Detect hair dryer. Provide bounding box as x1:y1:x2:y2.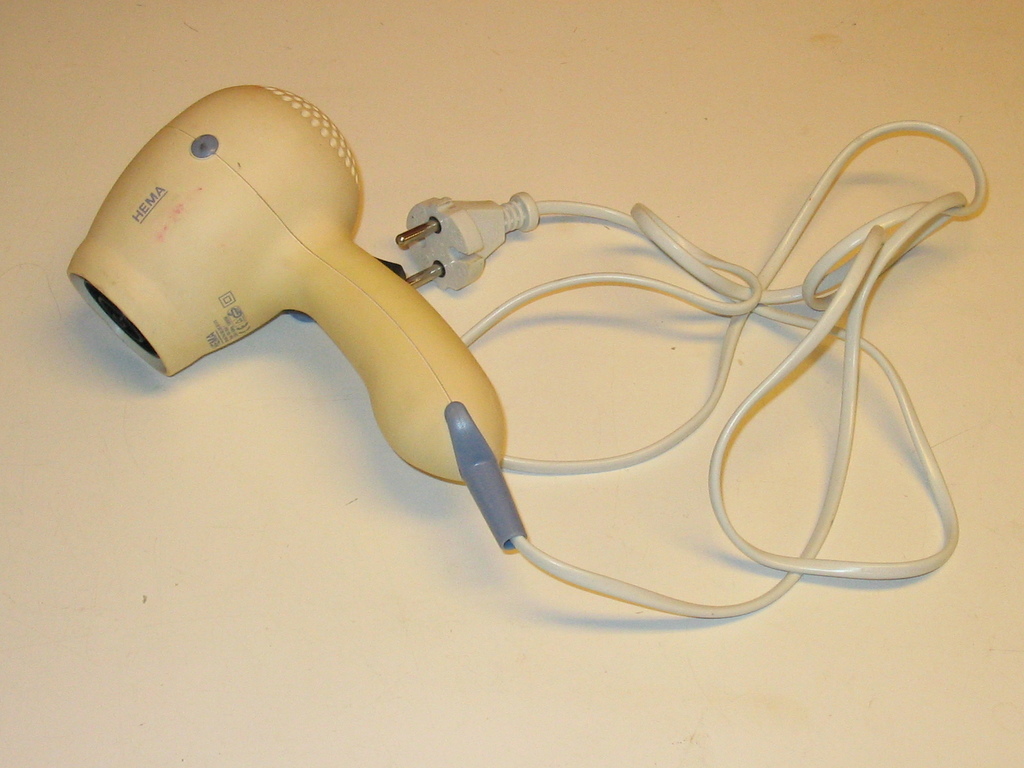
58:74:986:624.
